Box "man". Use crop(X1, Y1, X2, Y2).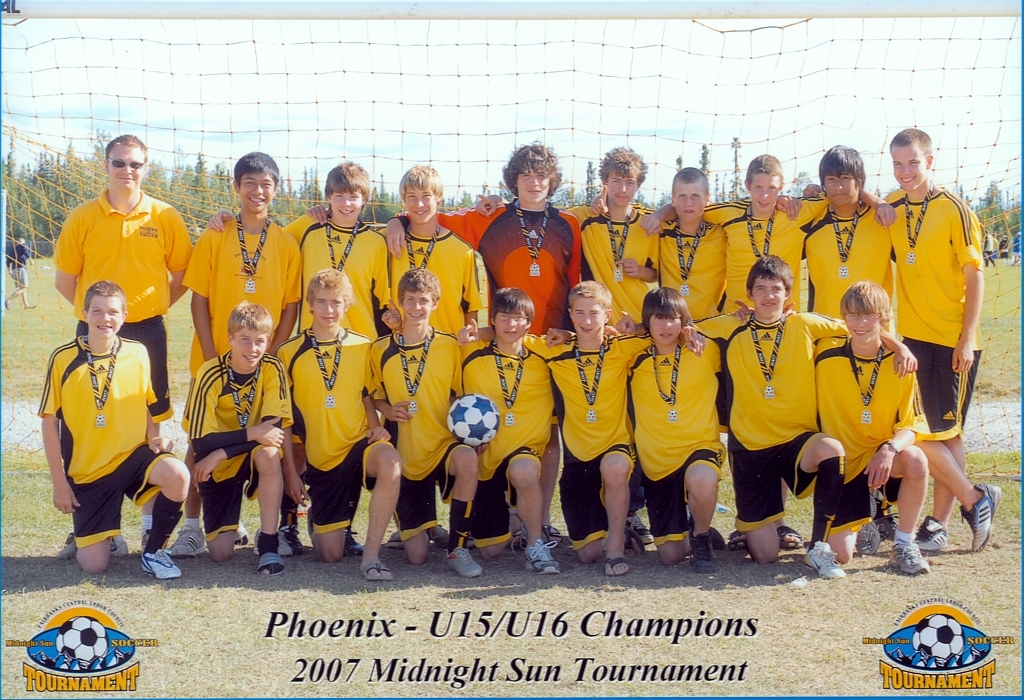
crop(639, 149, 896, 553).
